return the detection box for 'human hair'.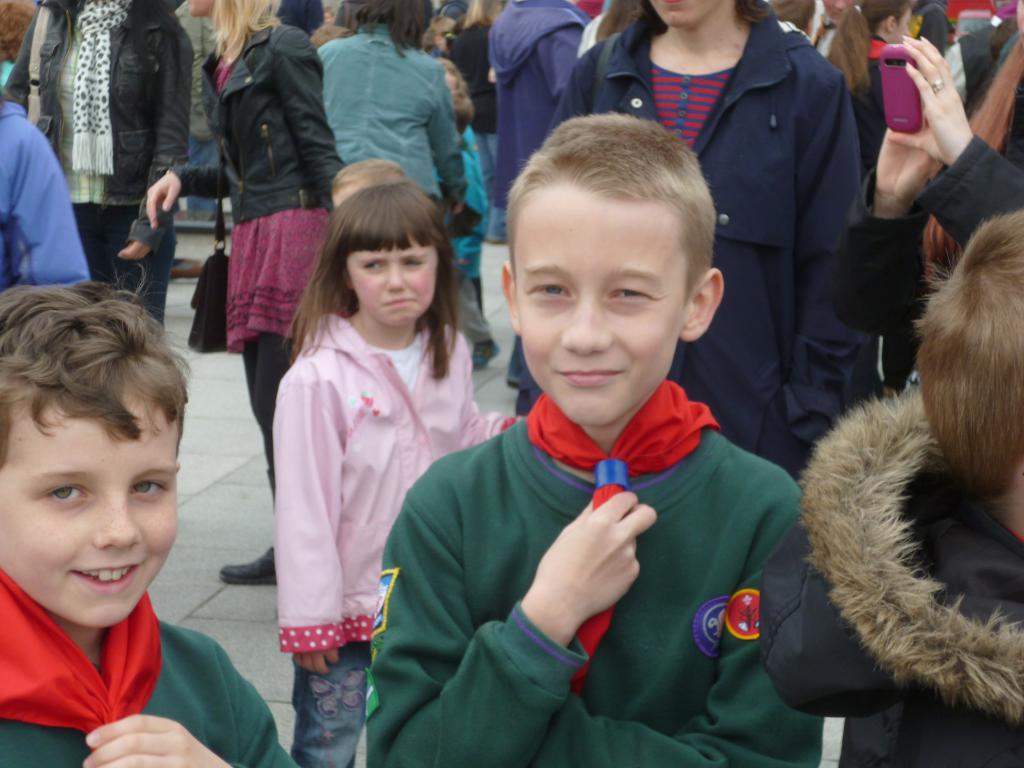
select_region(422, 16, 454, 51).
